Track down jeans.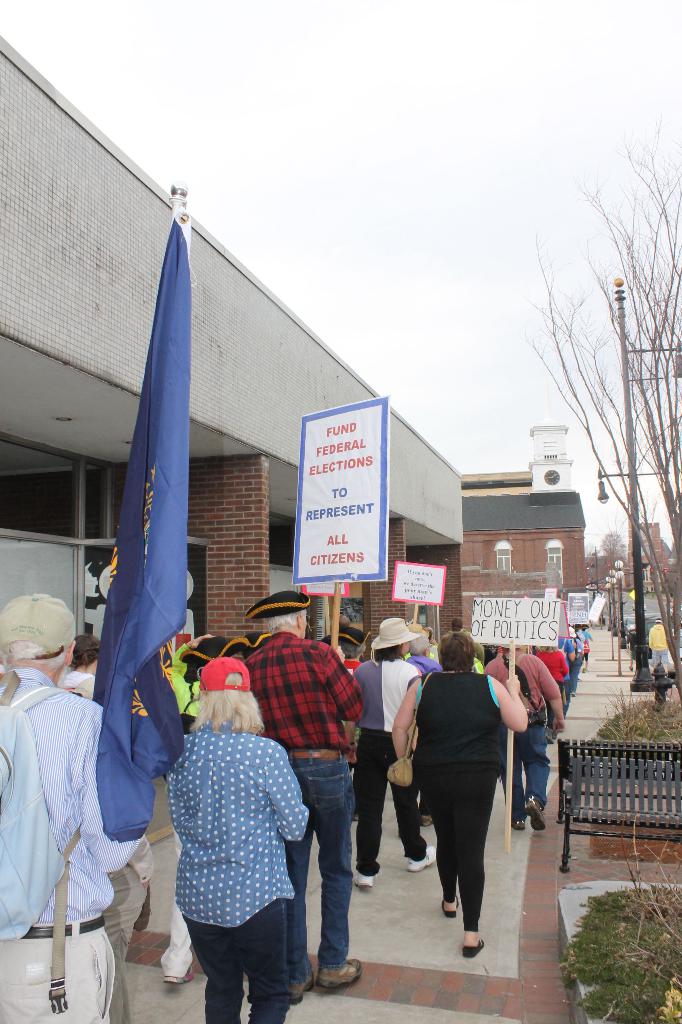
Tracked to 177 897 293 1023.
